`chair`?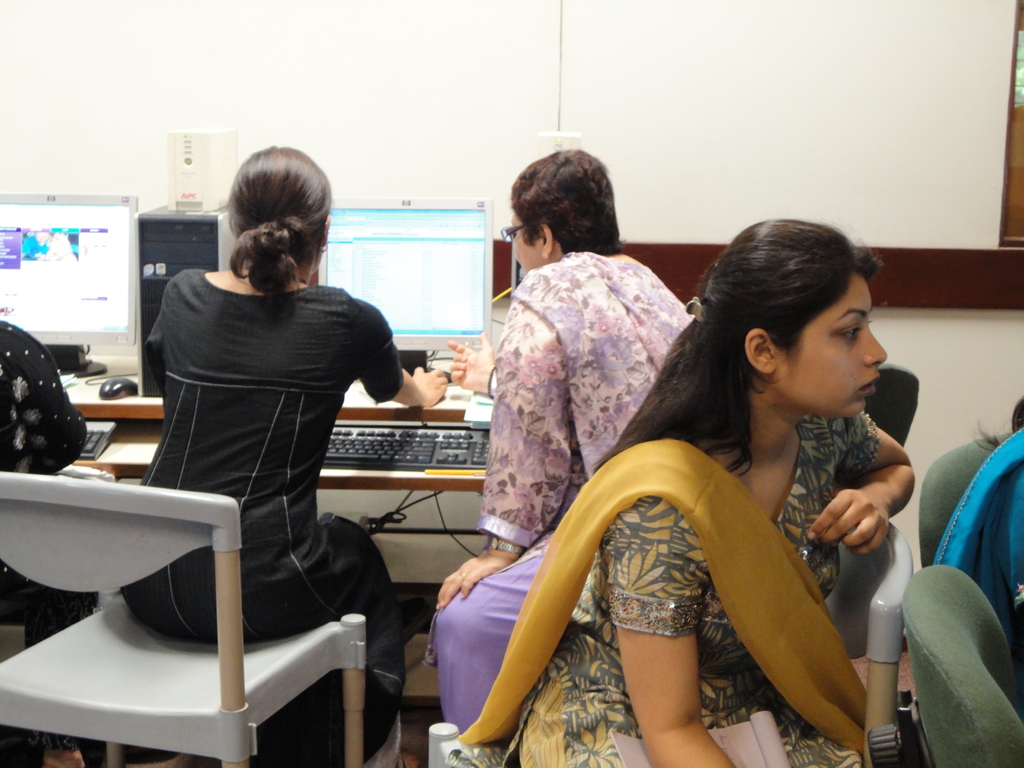
913, 426, 1023, 568
